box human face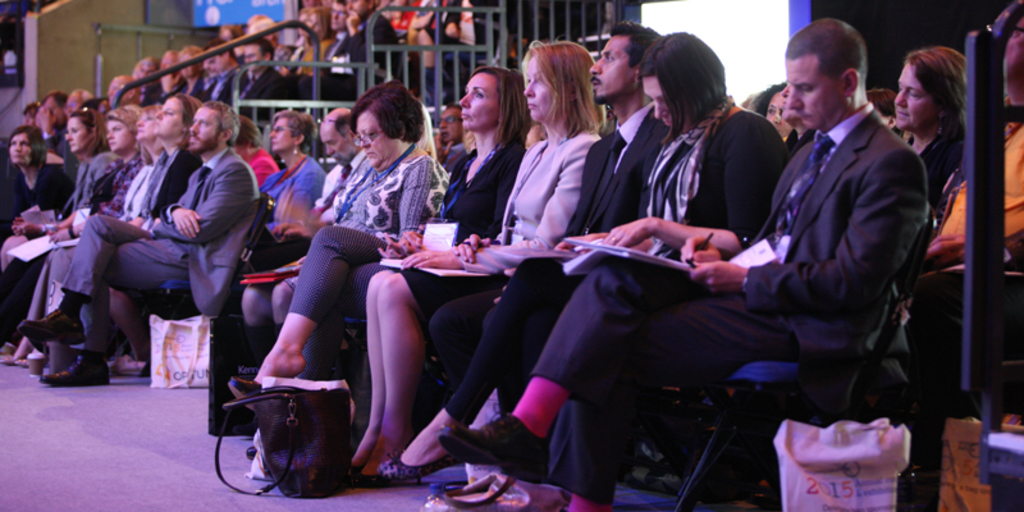
detection(8, 131, 31, 161)
